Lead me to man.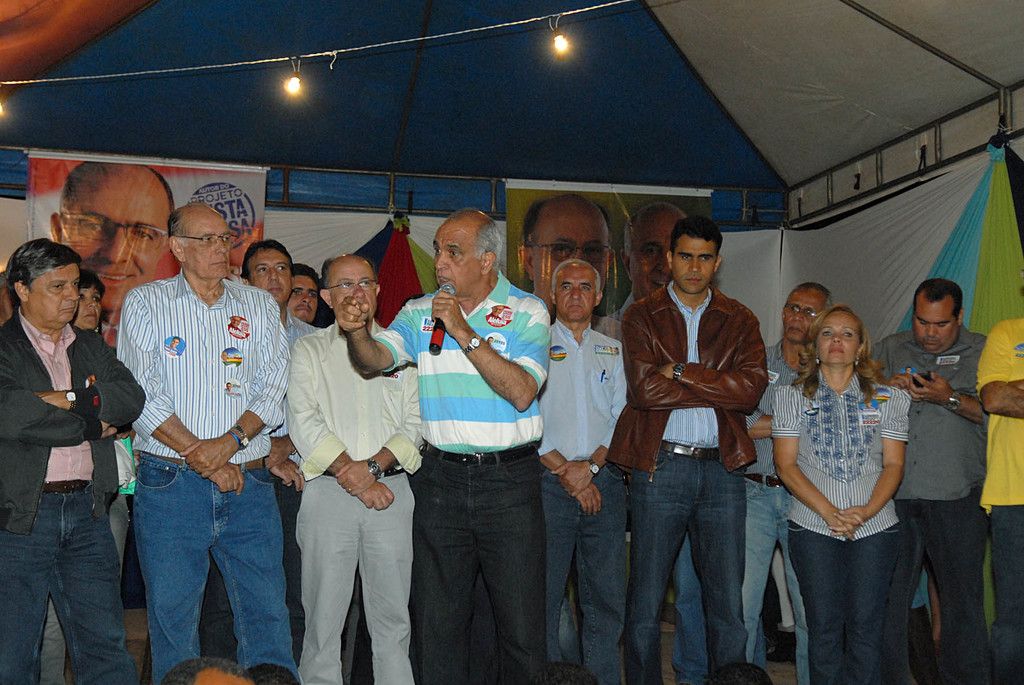
Lead to left=531, top=252, right=635, bottom=684.
